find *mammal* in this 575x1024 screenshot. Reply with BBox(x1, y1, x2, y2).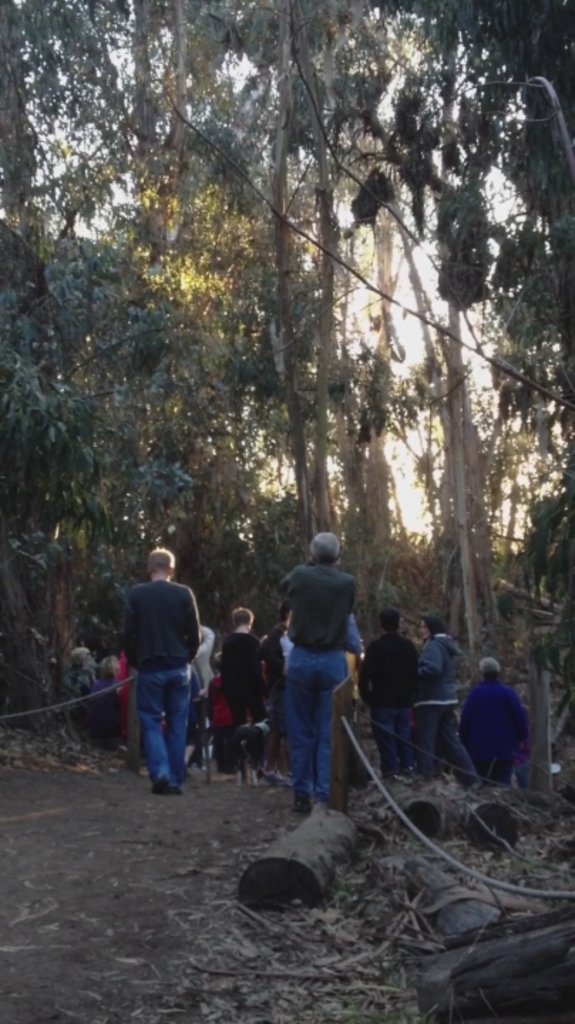
BBox(107, 563, 199, 779).
